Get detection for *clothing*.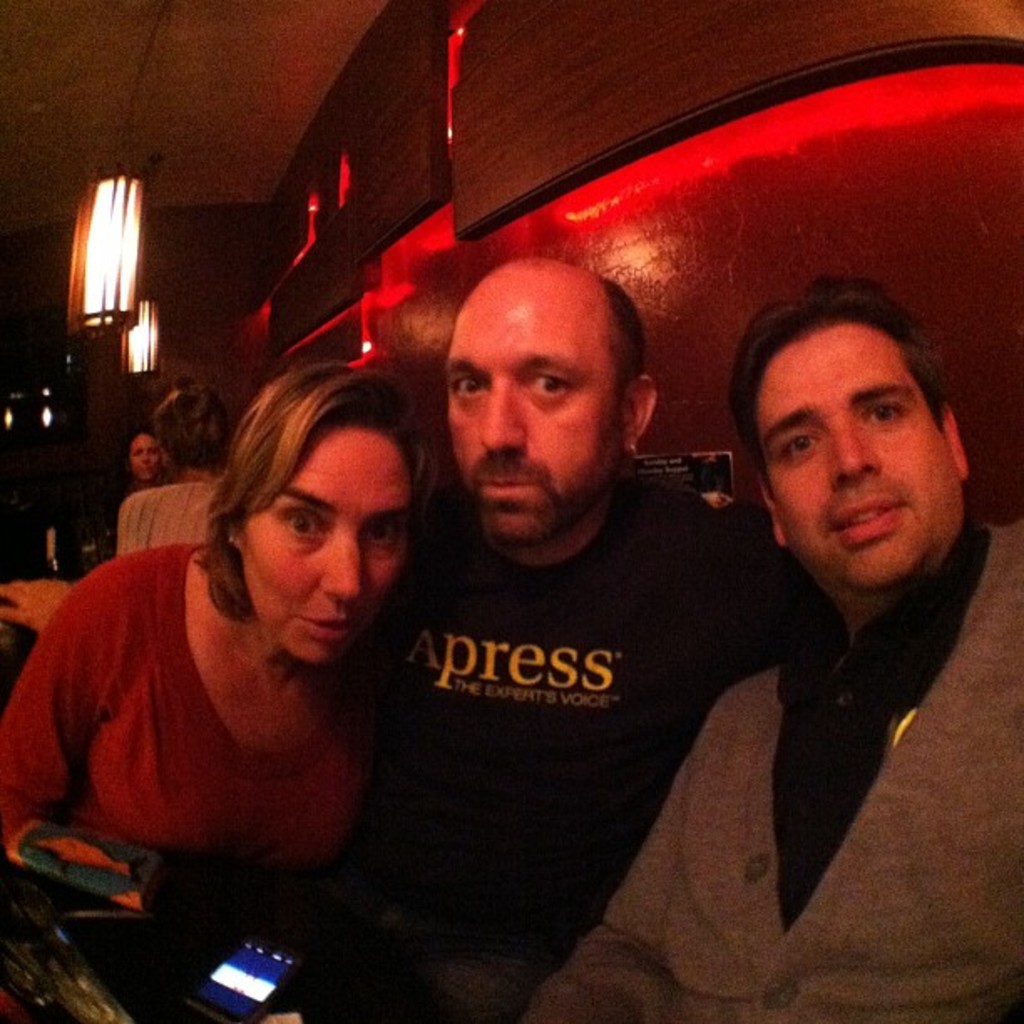
Detection: box=[515, 522, 1022, 1022].
